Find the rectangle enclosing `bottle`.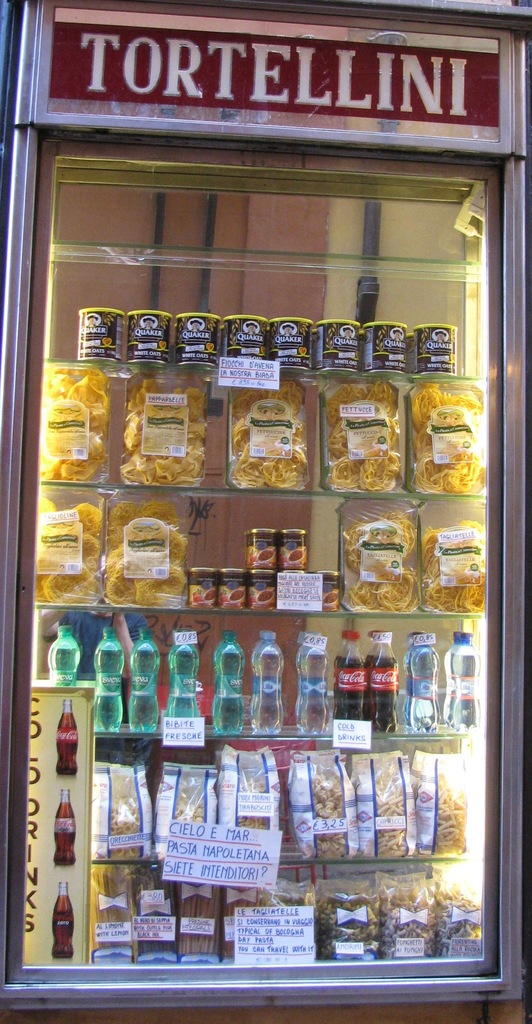
<bbox>53, 789, 75, 863</bbox>.
